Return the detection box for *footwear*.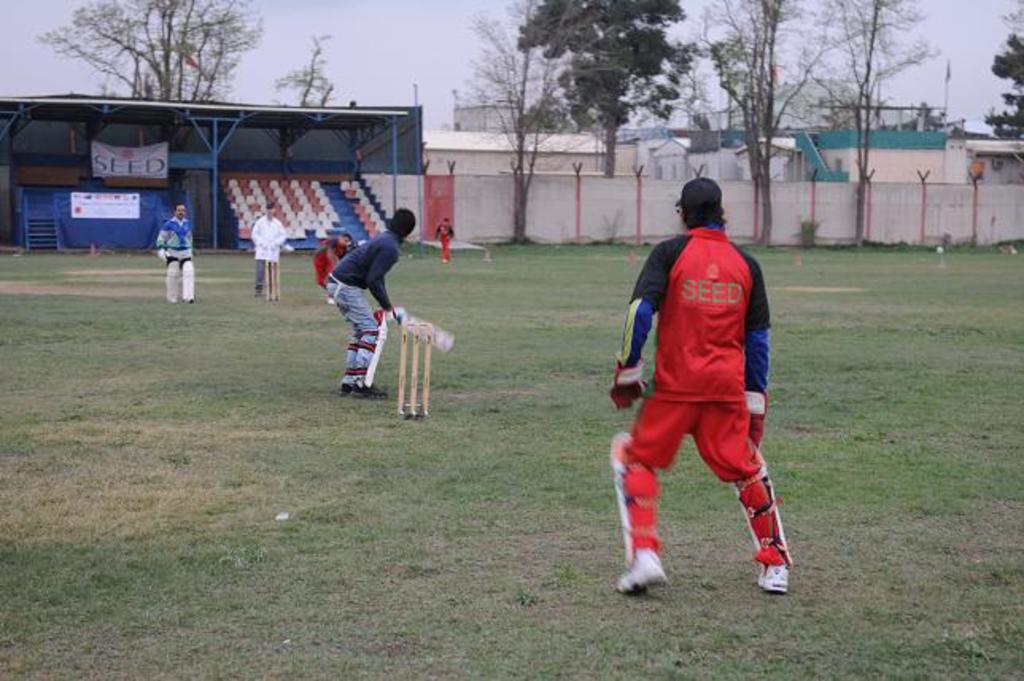
340:382:356:398.
